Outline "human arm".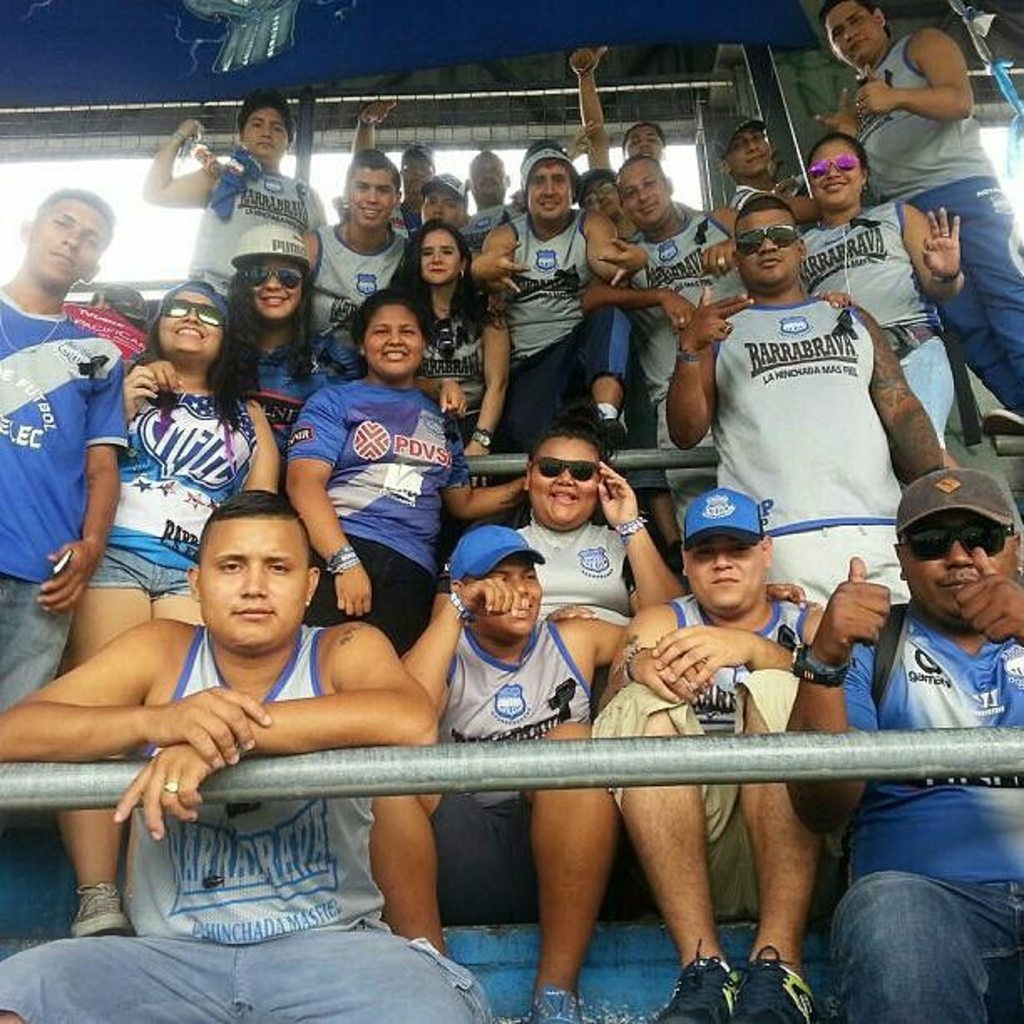
Outline: x1=785 y1=191 x2=828 y2=228.
